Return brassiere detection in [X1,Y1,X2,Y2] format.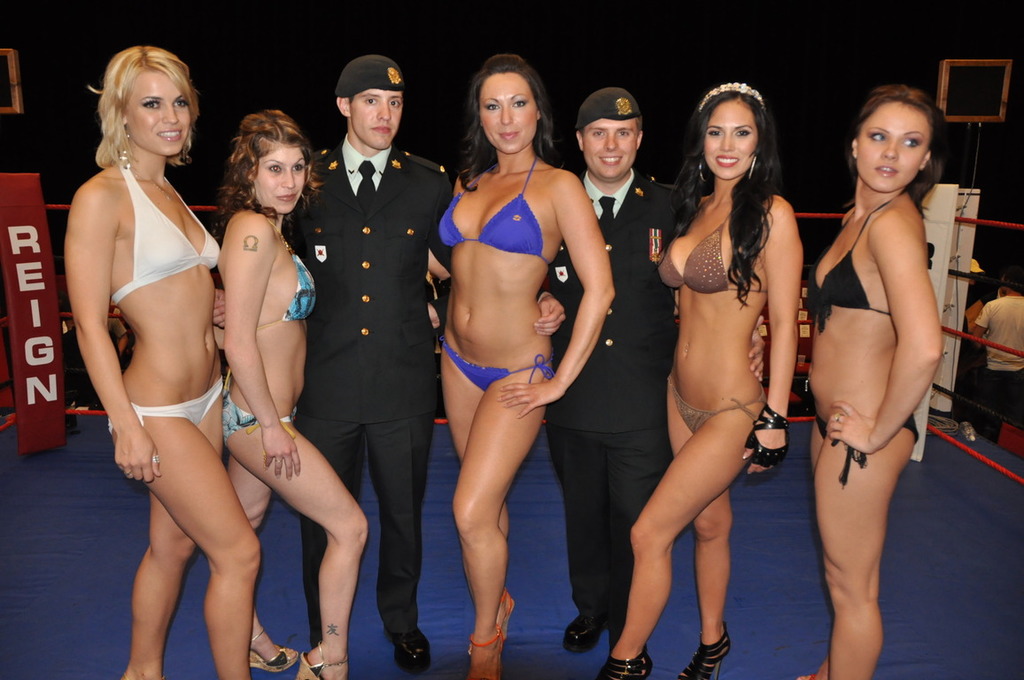
[112,158,221,303].
